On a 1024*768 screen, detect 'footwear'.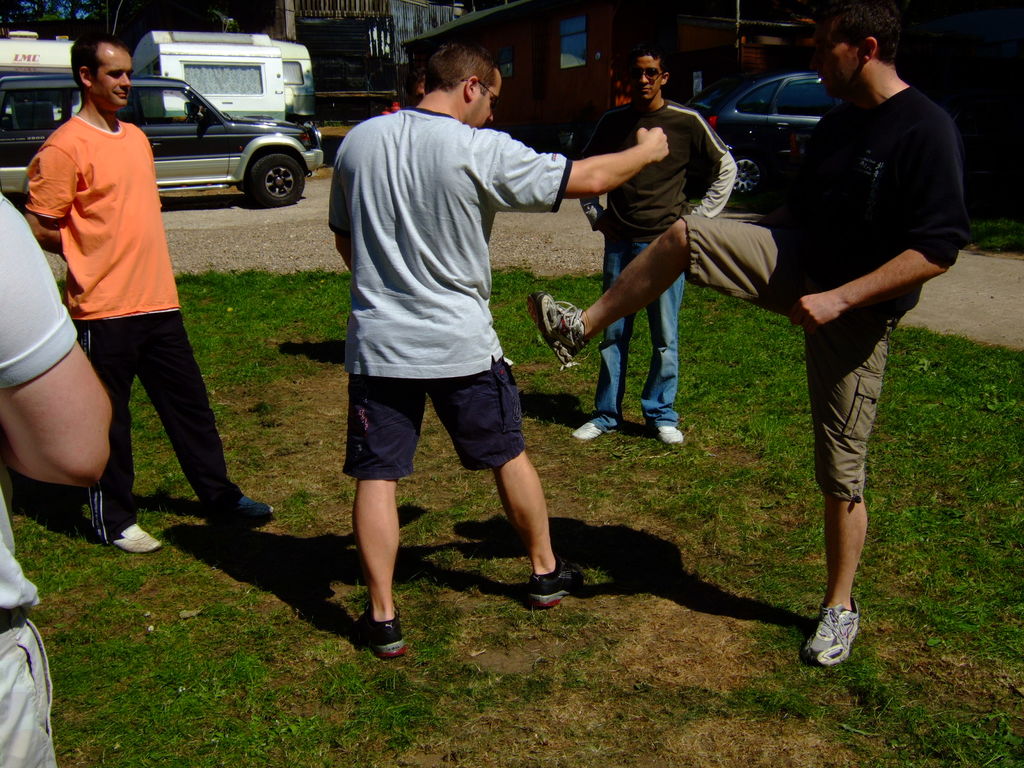
527, 291, 591, 371.
